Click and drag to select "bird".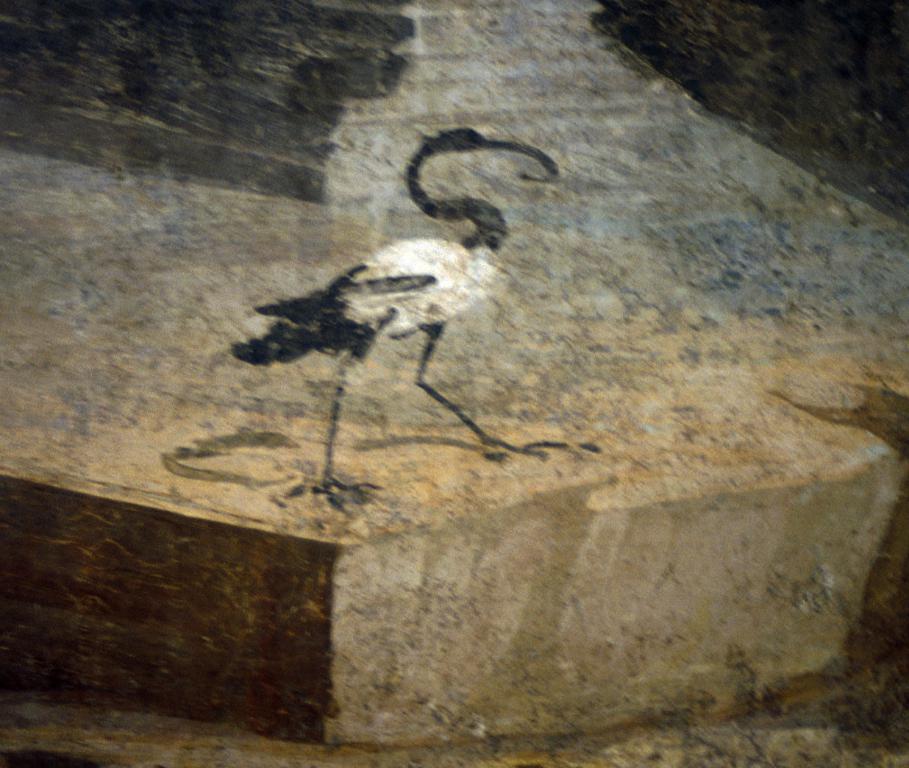
Selection: bbox=[229, 146, 558, 443].
